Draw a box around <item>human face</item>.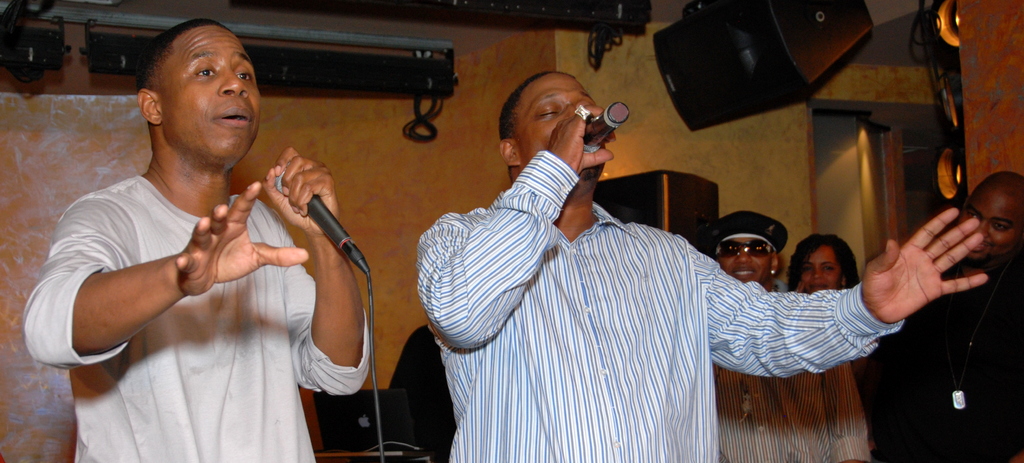
(x1=162, y1=24, x2=268, y2=159).
